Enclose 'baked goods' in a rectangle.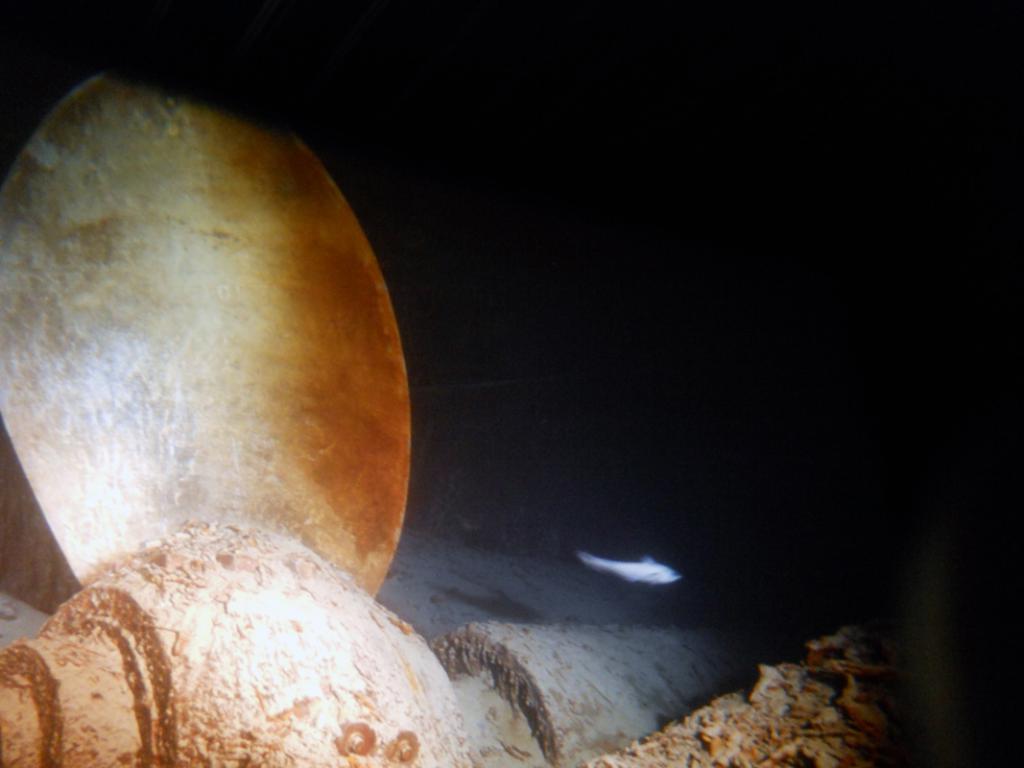
[430, 619, 802, 767].
